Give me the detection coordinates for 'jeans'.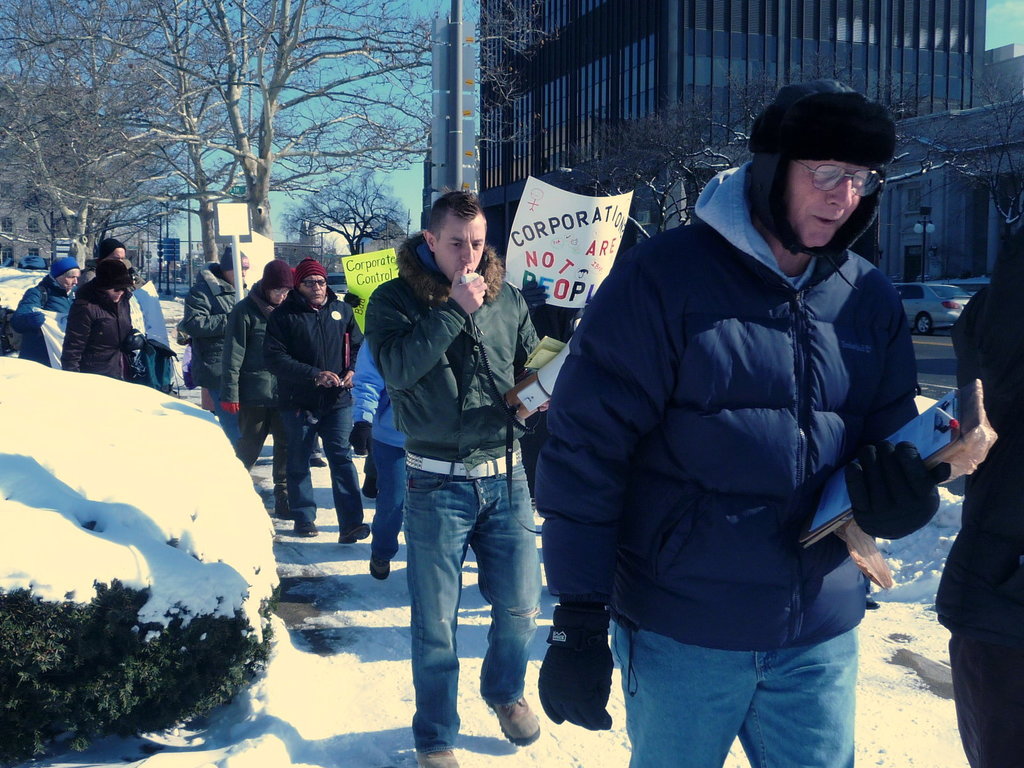
<box>285,403,363,532</box>.
